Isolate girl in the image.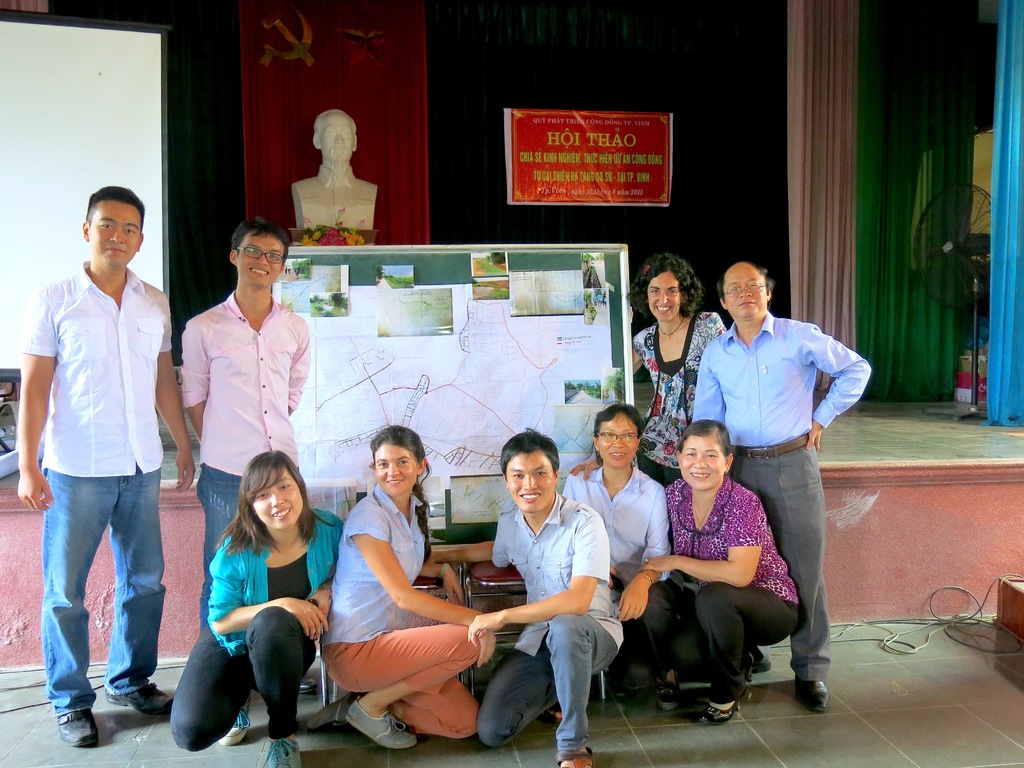
Isolated region: (x1=623, y1=254, x2=734, y2=483).
